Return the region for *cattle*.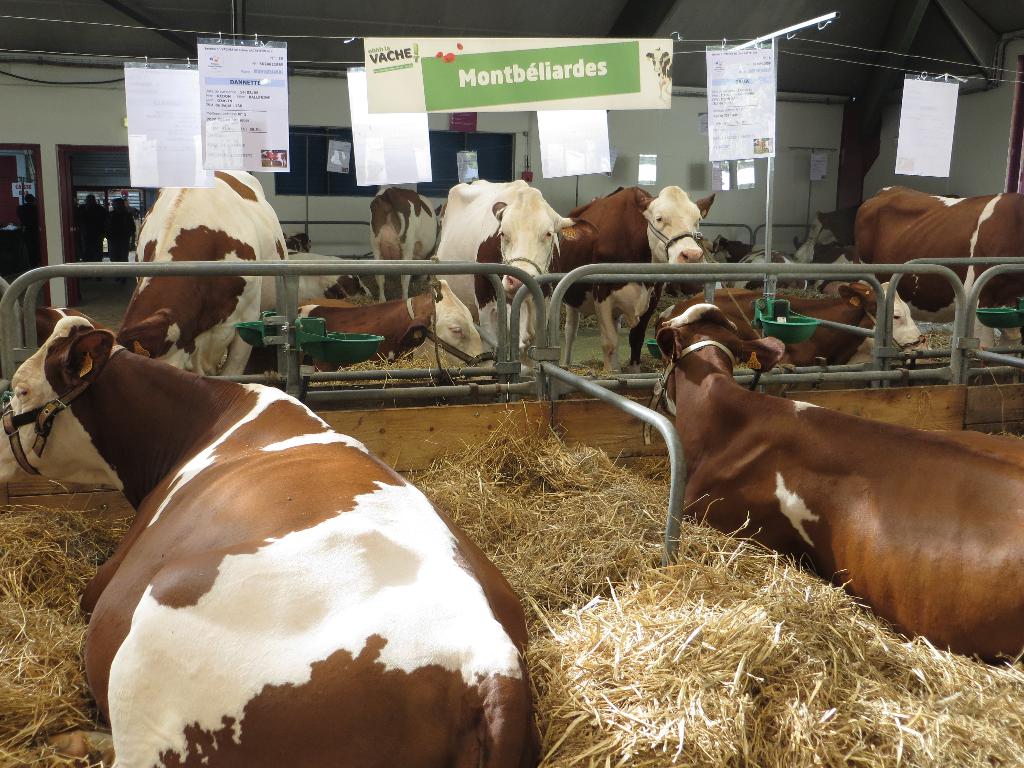
<region>546, 186, 715, 369</region>.
